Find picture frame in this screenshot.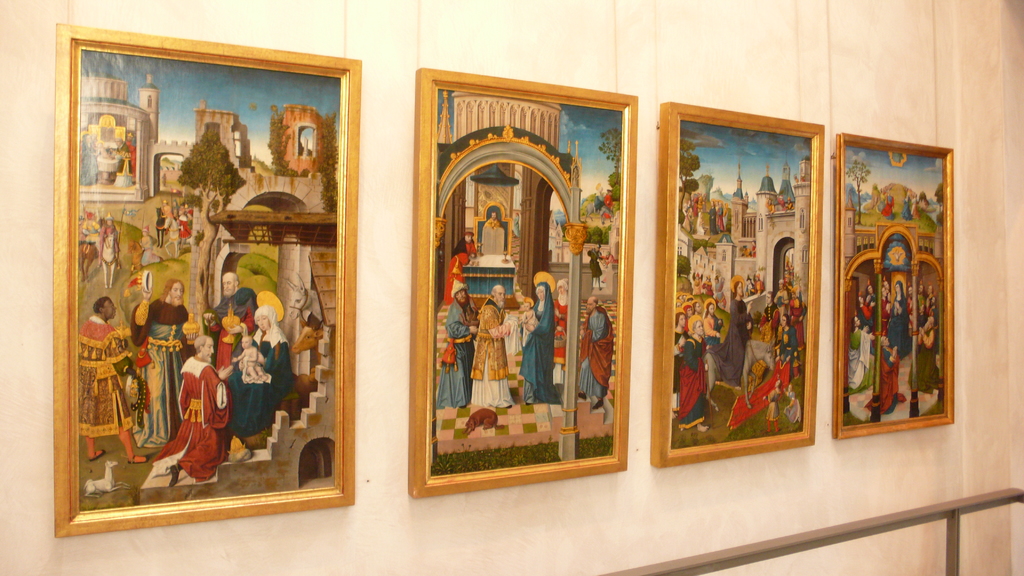
The bounding box for picture frame is [58,20,360,538].
